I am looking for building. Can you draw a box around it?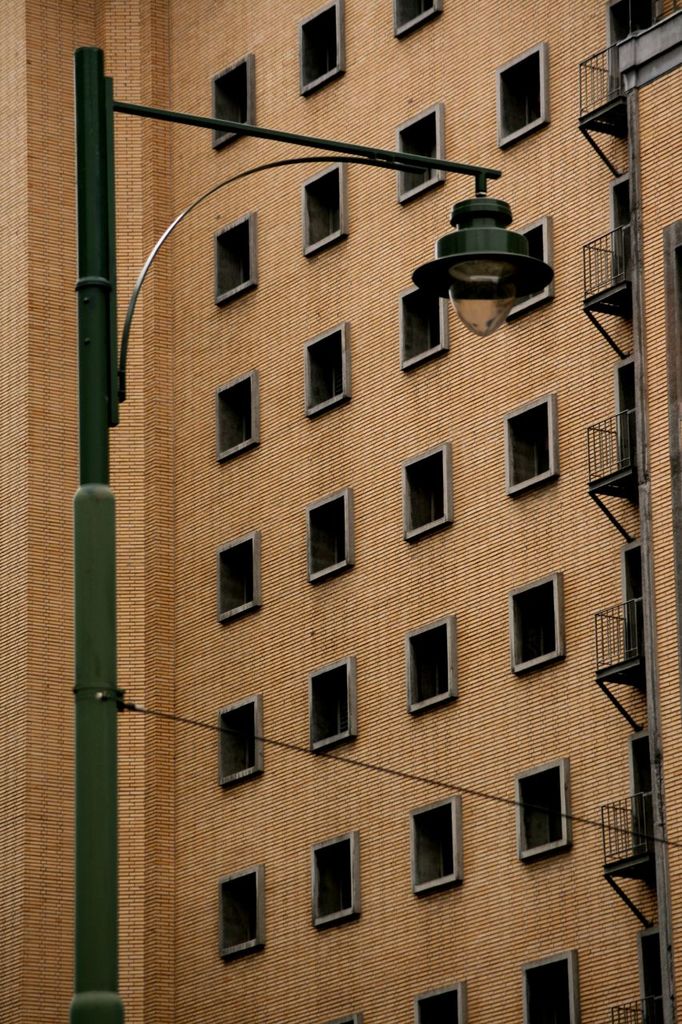
Sure, the bounding box is bbox(0, 0, 681, 1023).
